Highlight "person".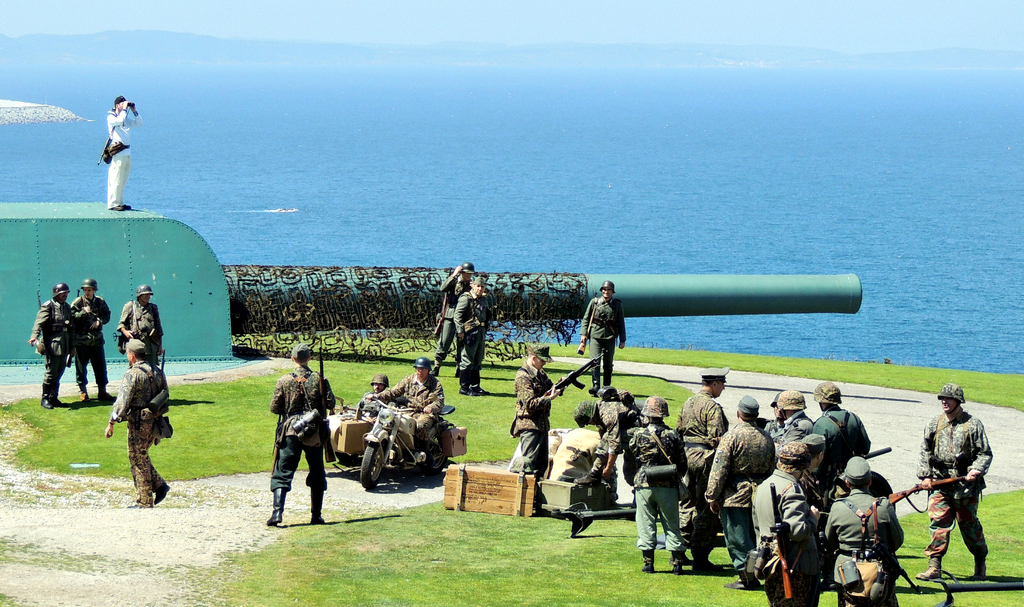
Highlighted region: 630:399:687:578.
